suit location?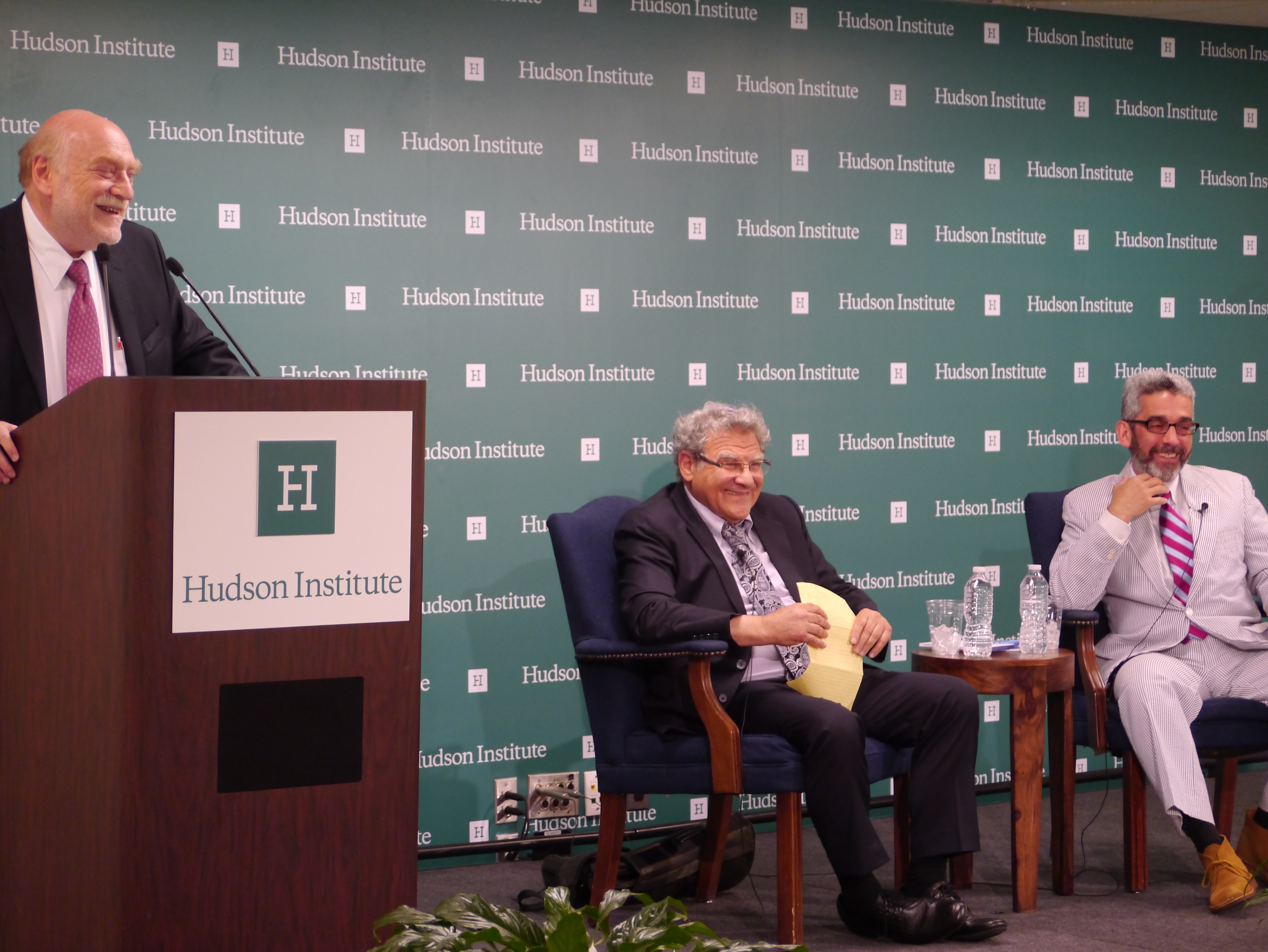
region(0, 52, 69, 117)
